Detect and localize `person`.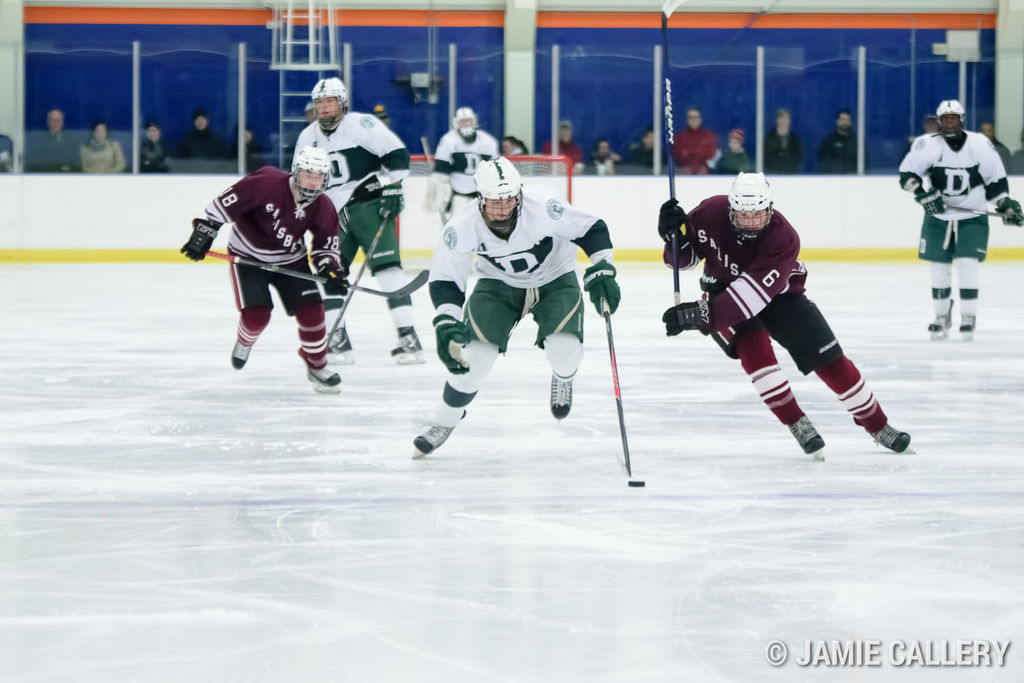
Localized at box=[372, 104, 388, 130].
